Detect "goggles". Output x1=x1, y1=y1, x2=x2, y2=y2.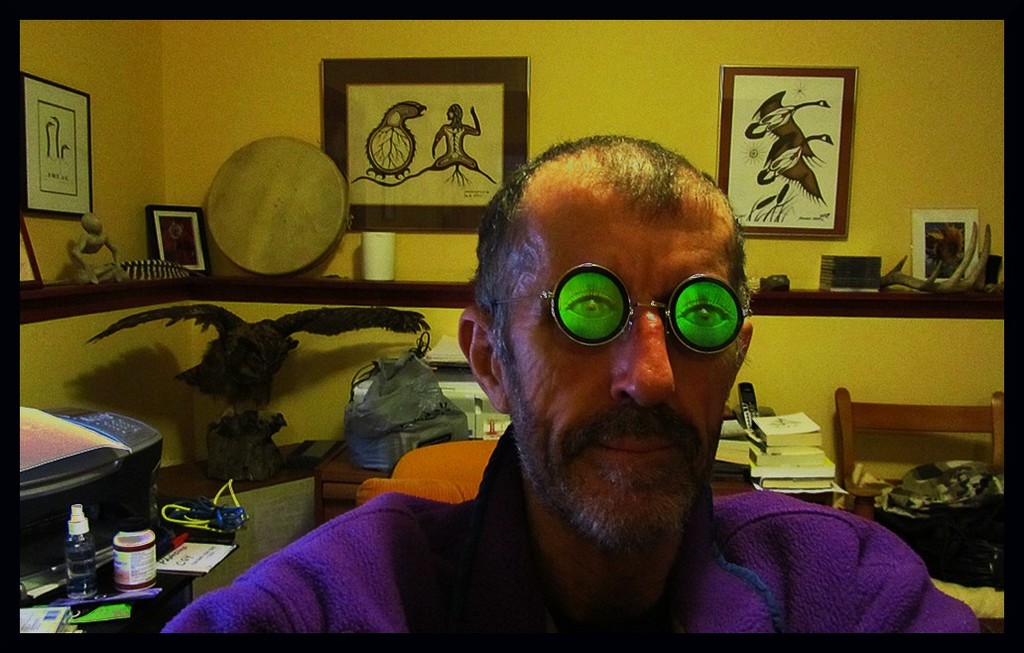
x1=500, y1=230, x2=745, y2=365.
